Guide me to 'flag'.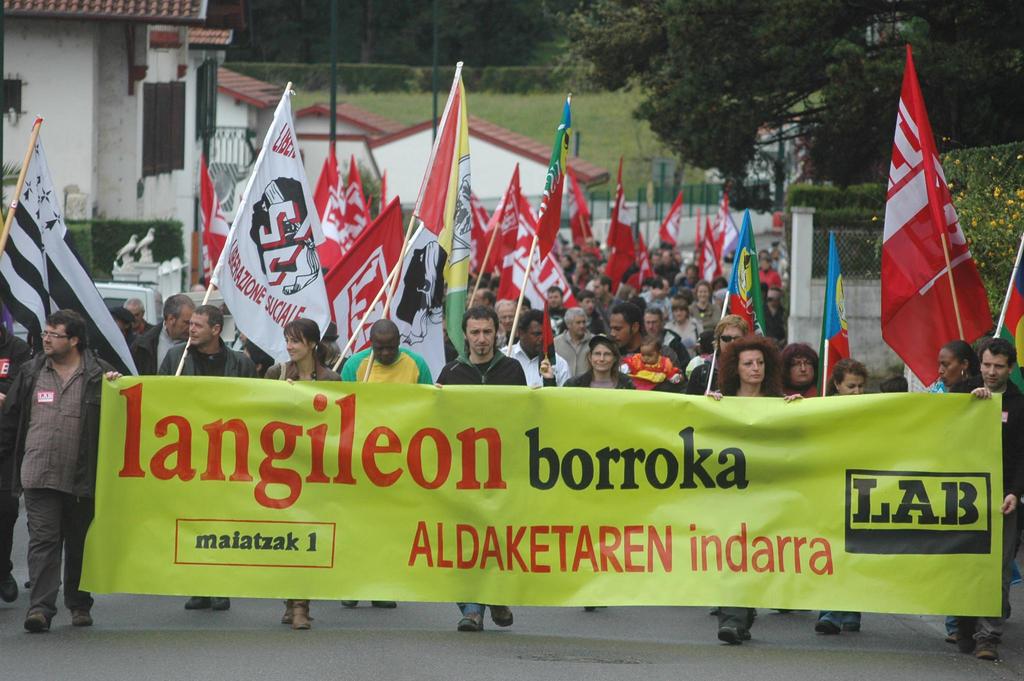
Guidance: detection(383, 216, 451, 390).
